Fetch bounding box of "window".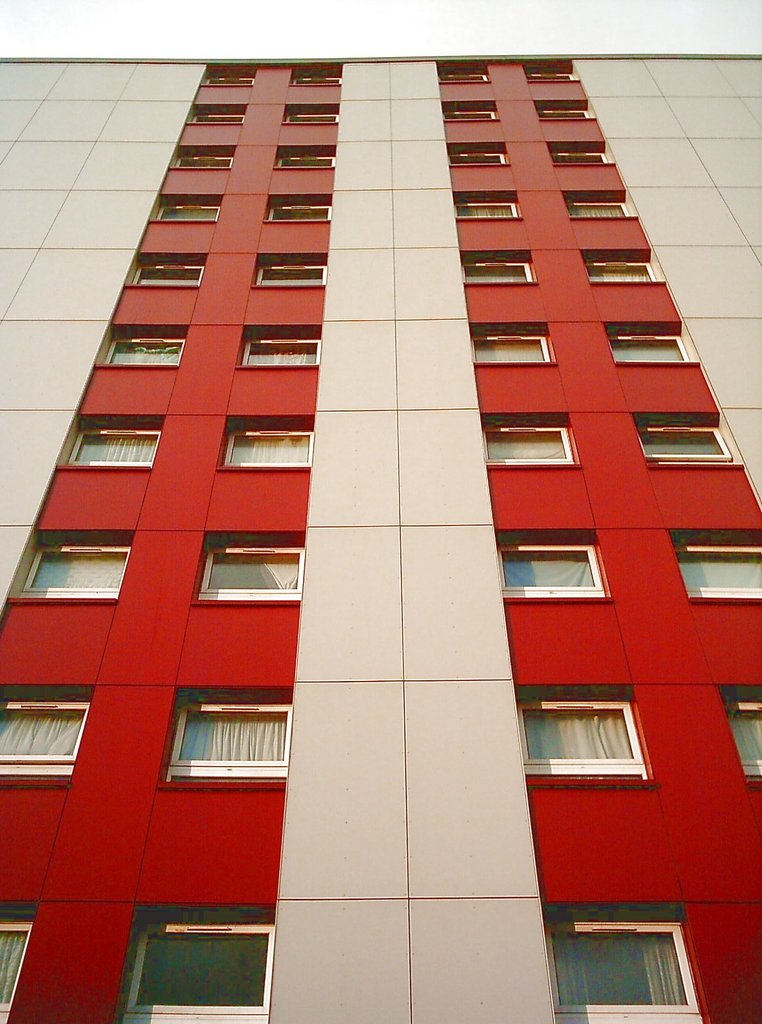
Bbox: l=469, t=323, r=560, b=356.
